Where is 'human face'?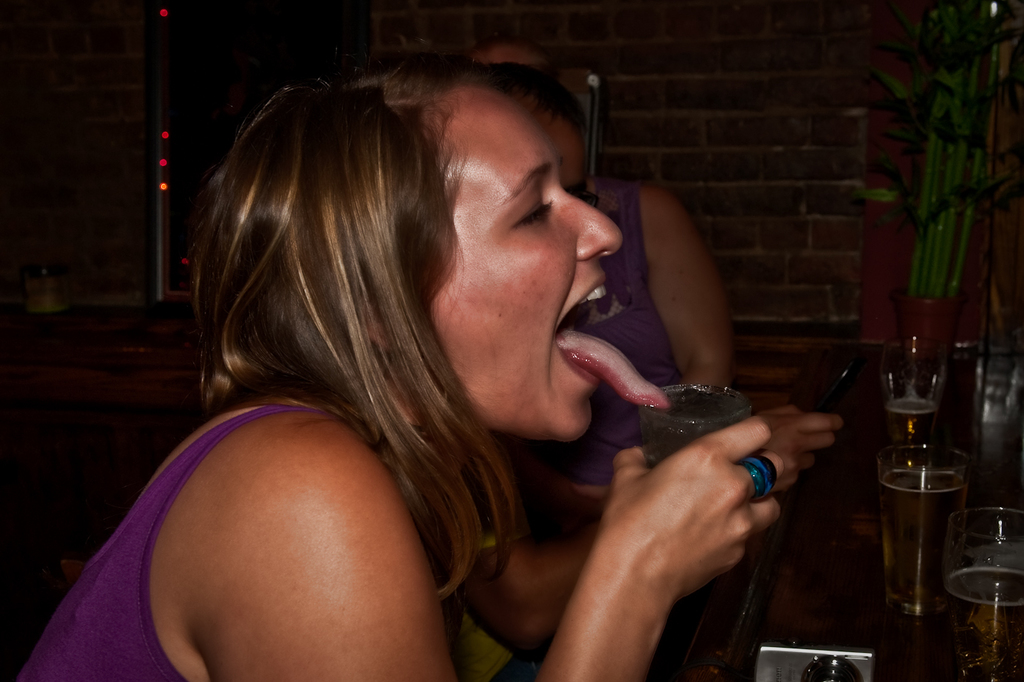
rect(427, 99, 625, 441).
